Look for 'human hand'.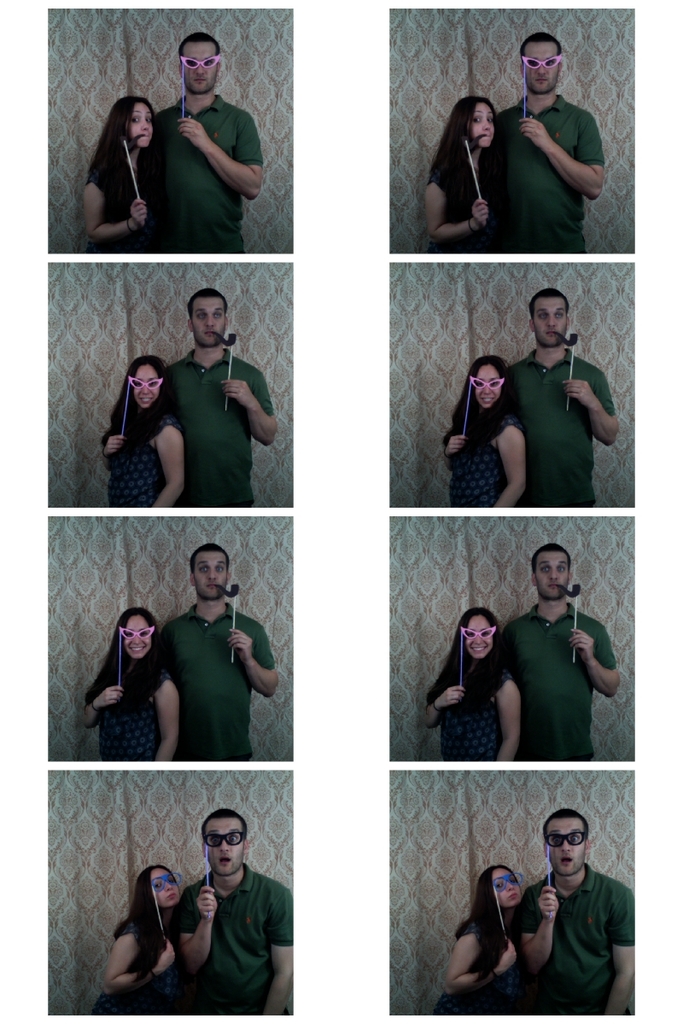
Found: bbox=(536, 886, 561, 921).
